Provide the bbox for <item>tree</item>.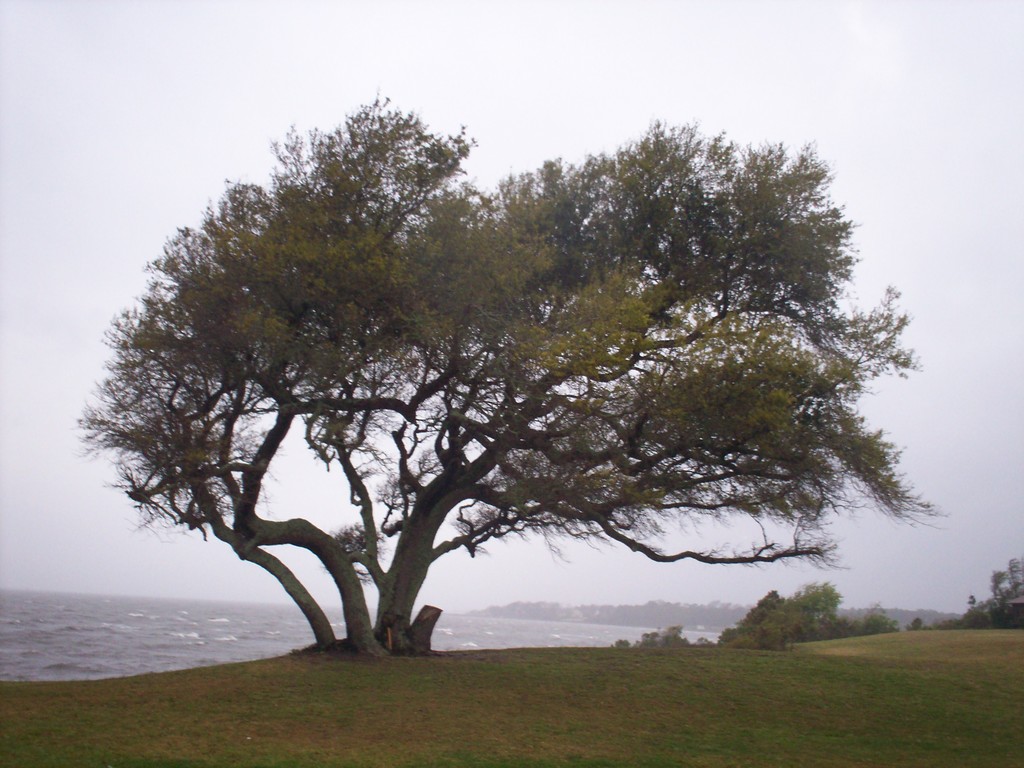
{"x1": 74, "y1": 84, "x2": 938, "y2": 657}.
